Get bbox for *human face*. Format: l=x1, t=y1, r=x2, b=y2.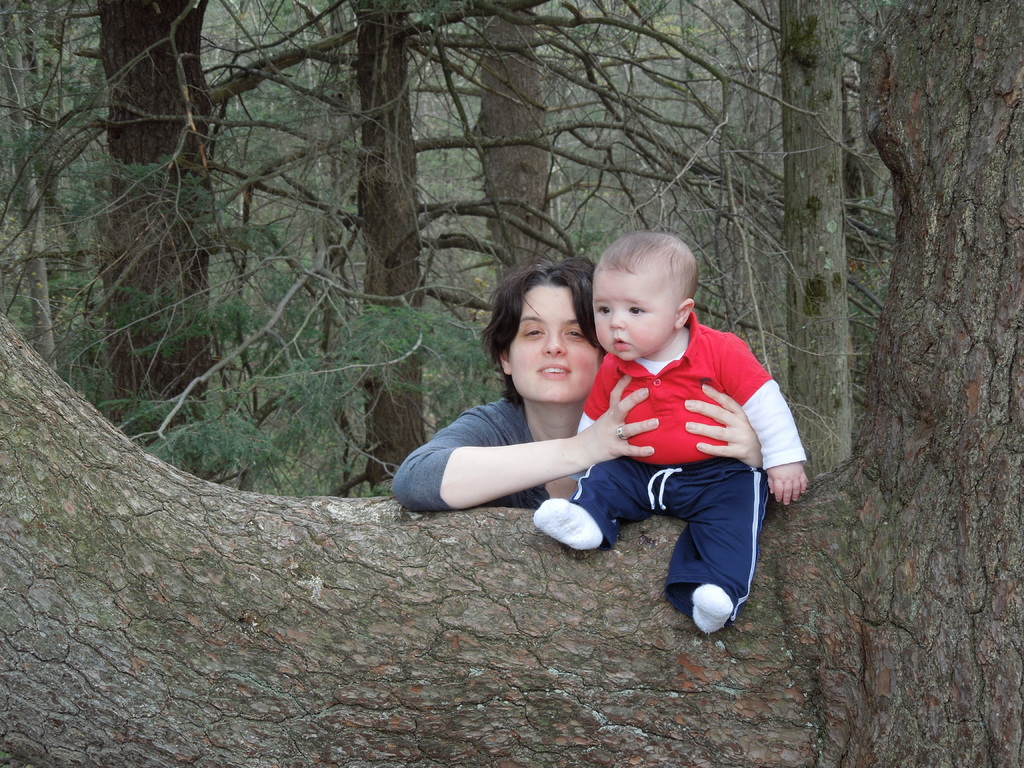
l=509, t=281, r=602, b=403.
